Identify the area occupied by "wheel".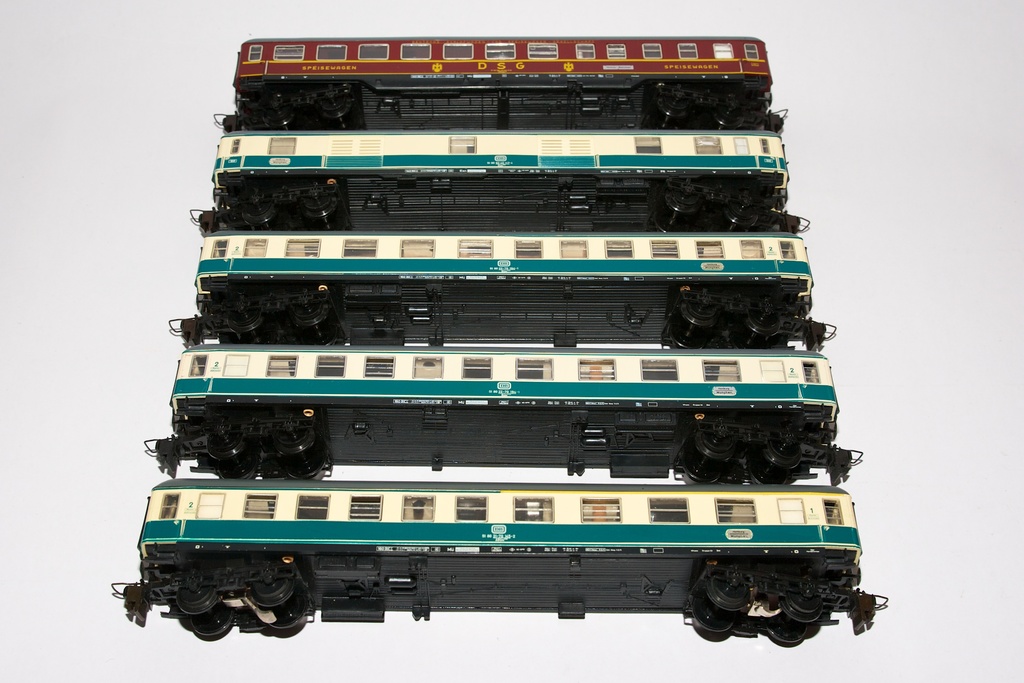
Area: (262,600,309,629).
